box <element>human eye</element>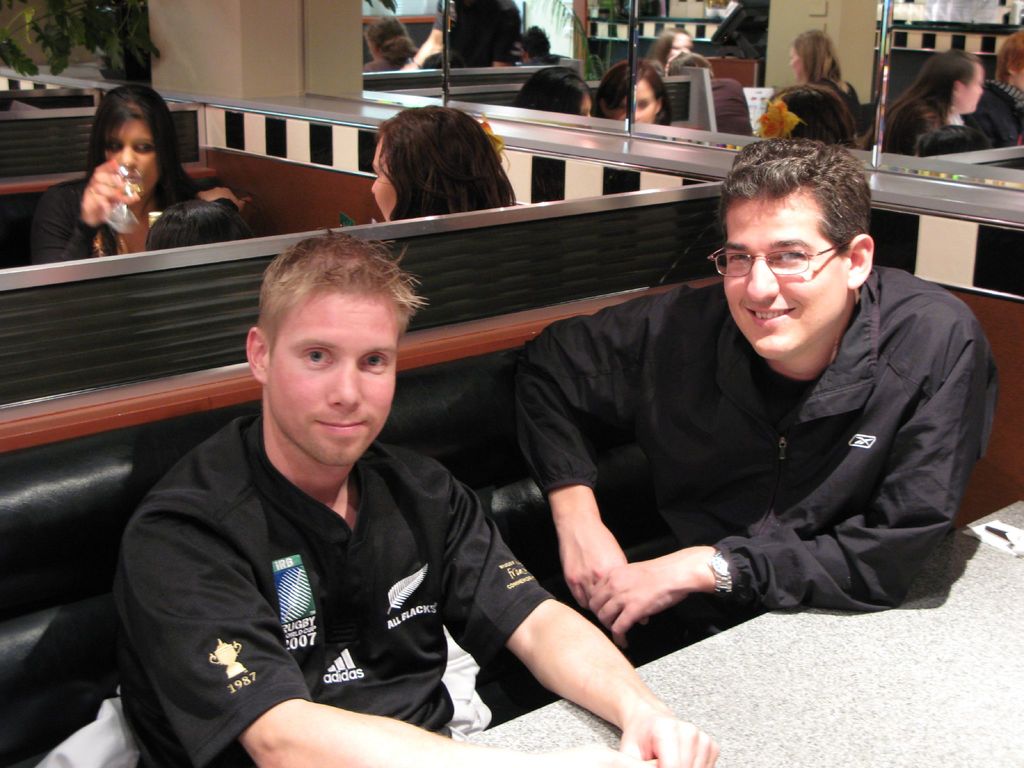
region(771, 243, 806, 262)
